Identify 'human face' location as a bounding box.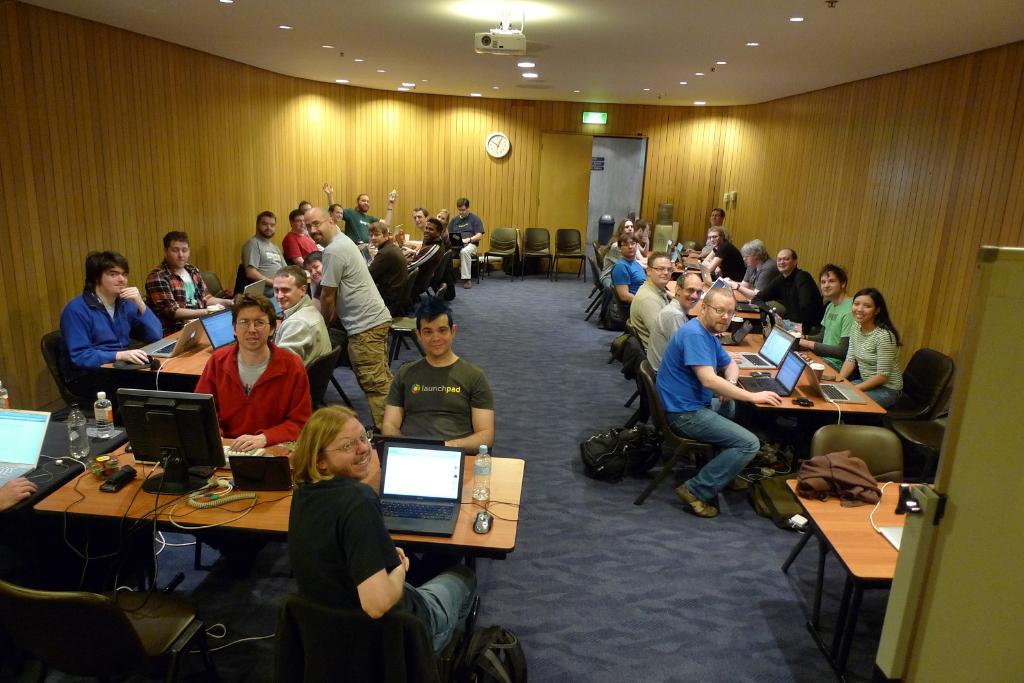
{"left": 459, "top": 206, "right": 470, "bottom": 217}.
